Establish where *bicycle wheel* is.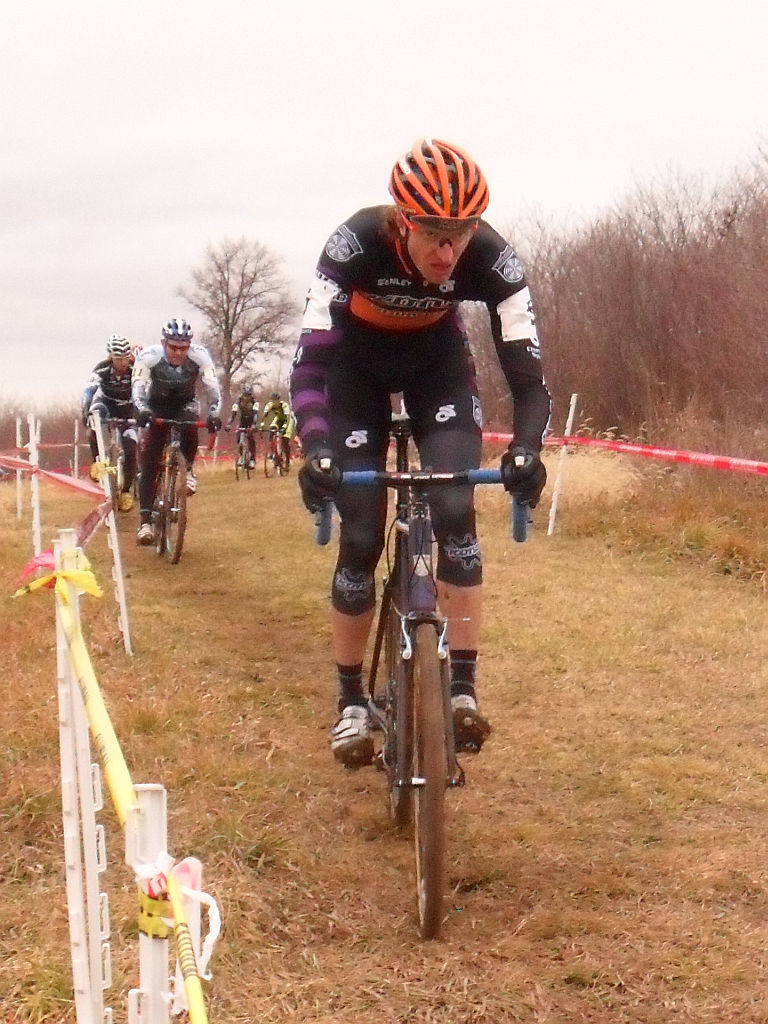
Established at 374/586/408/835.
